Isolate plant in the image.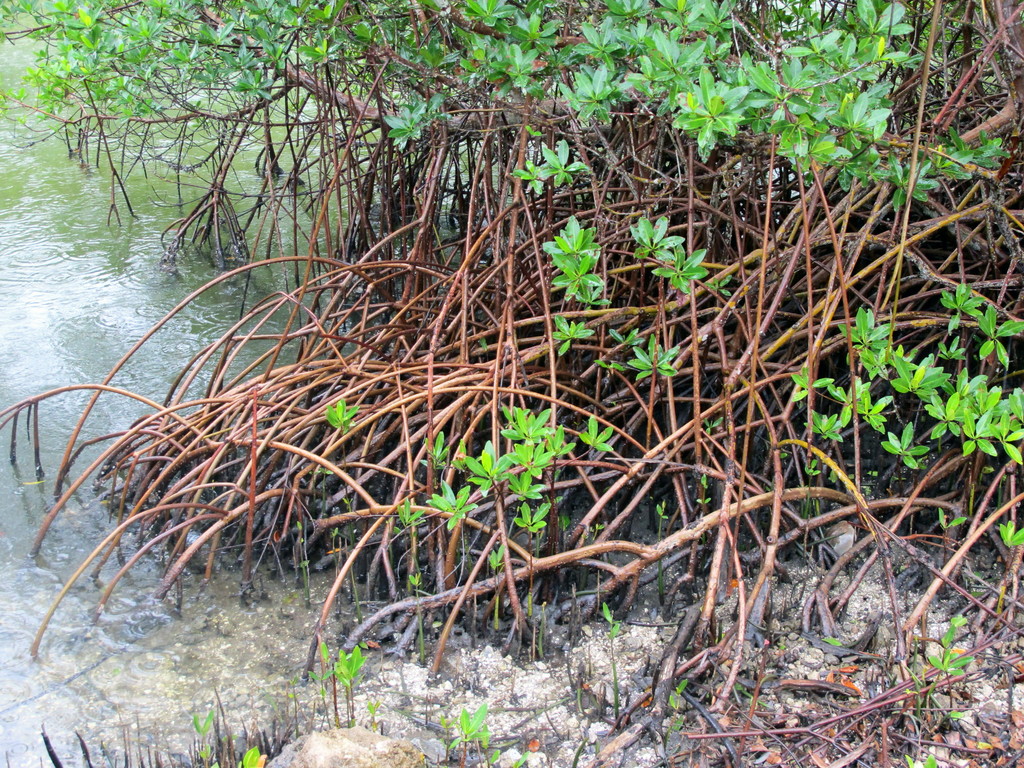
Isolated region: locate(468, 436, 518, 535).
